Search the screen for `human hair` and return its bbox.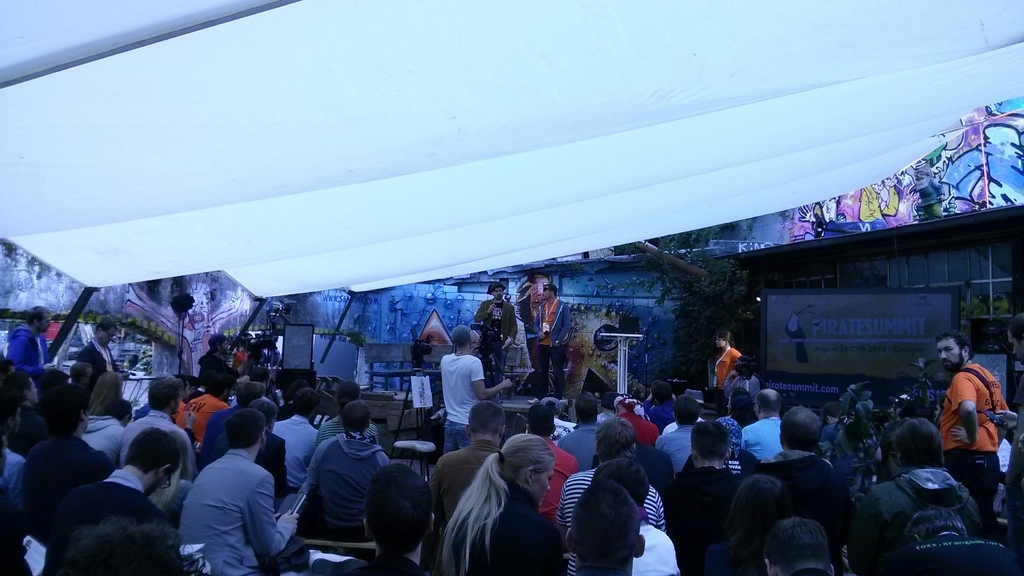
Found: 934:335:975:356.
